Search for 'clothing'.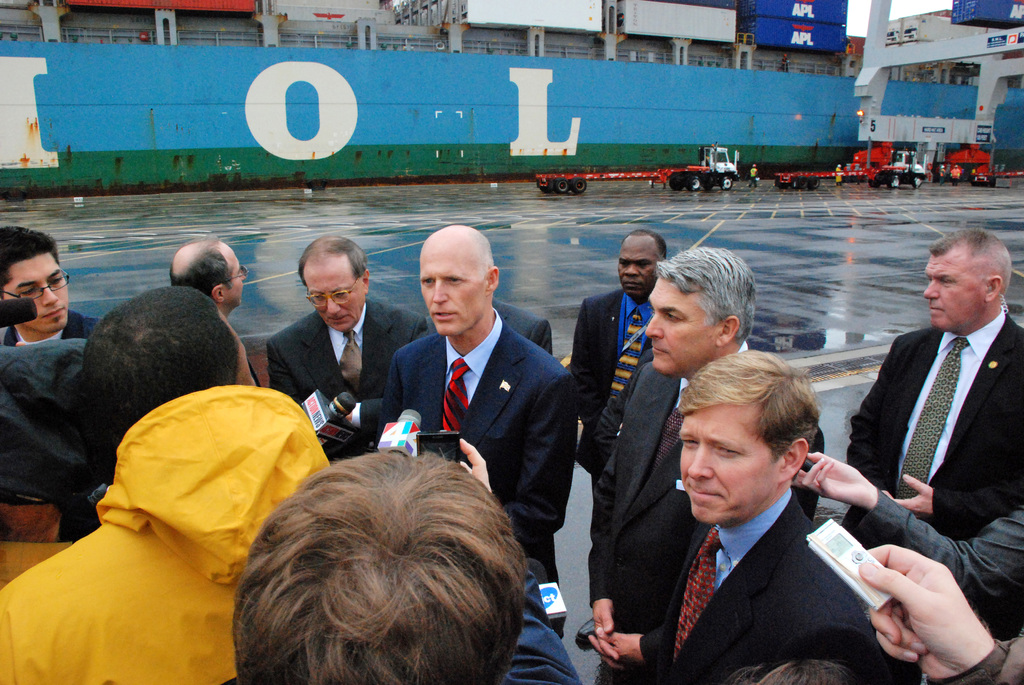
Found at locate(567, 287, 653, 603).
